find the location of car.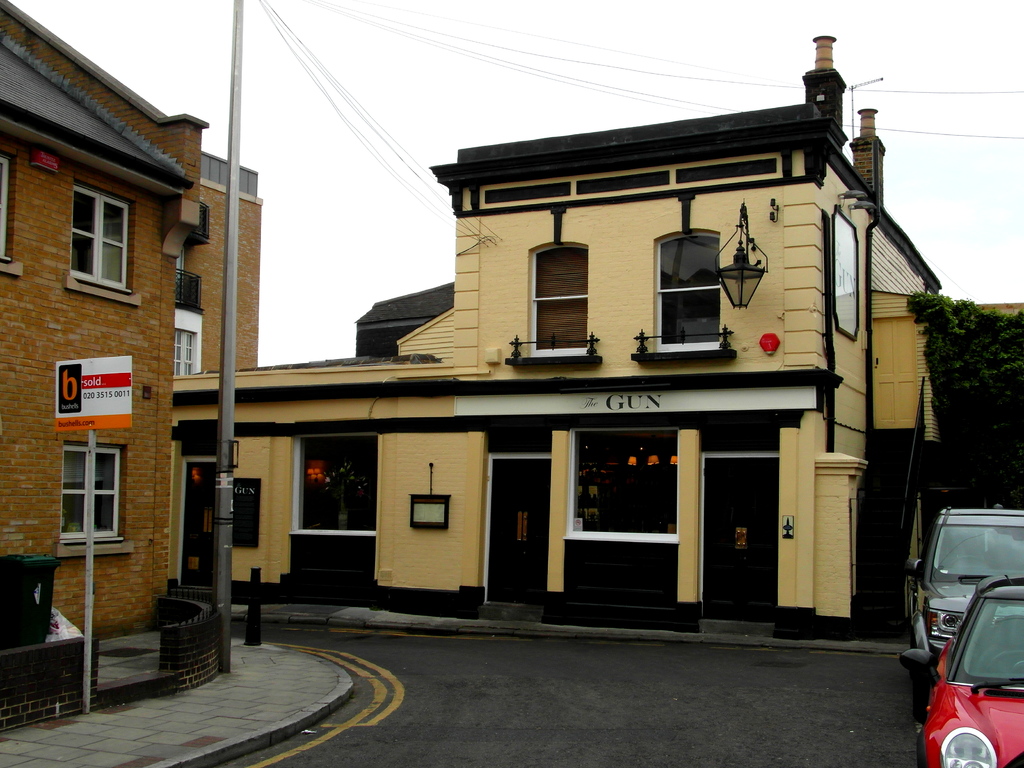
Location: <box>911,576,1023,767</box>.
